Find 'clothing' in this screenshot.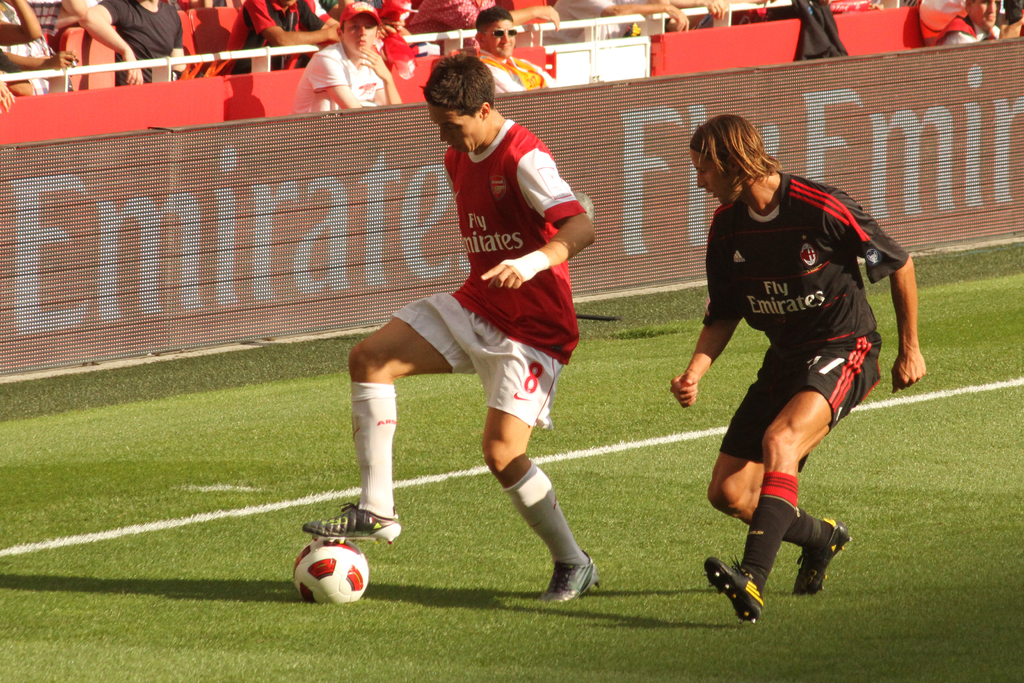
The bounding box for 'clothing' is 209/0/319/74.
